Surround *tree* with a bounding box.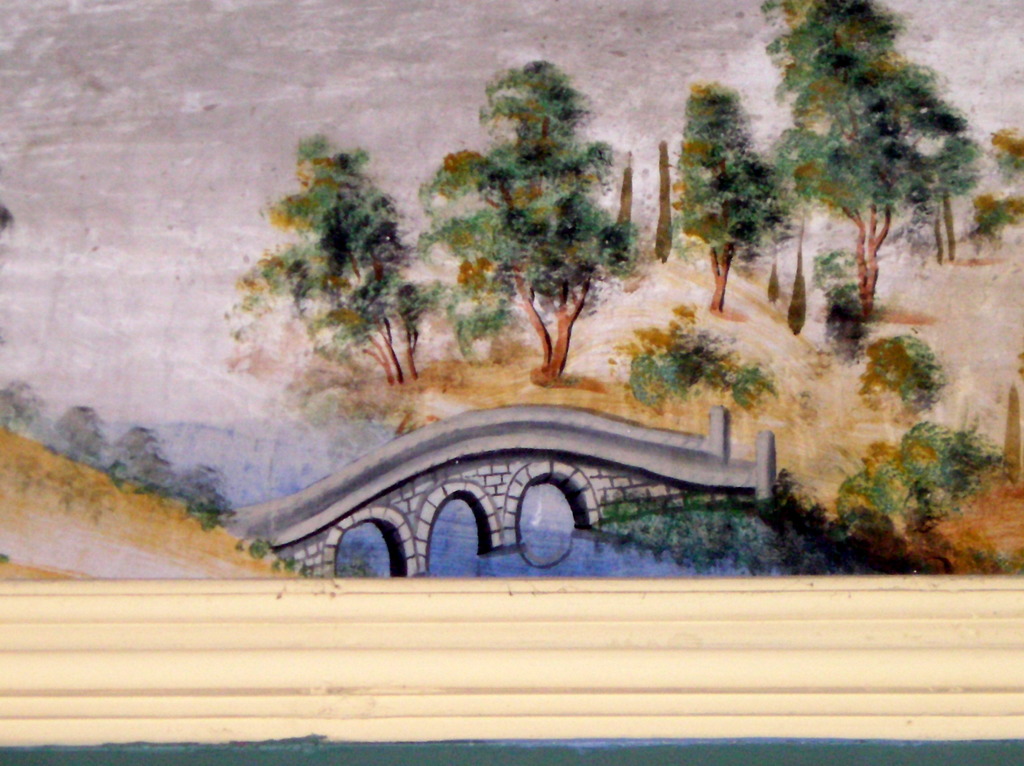
{"left": 236, "top": 131, "right": 440, "bottom": 385}.
